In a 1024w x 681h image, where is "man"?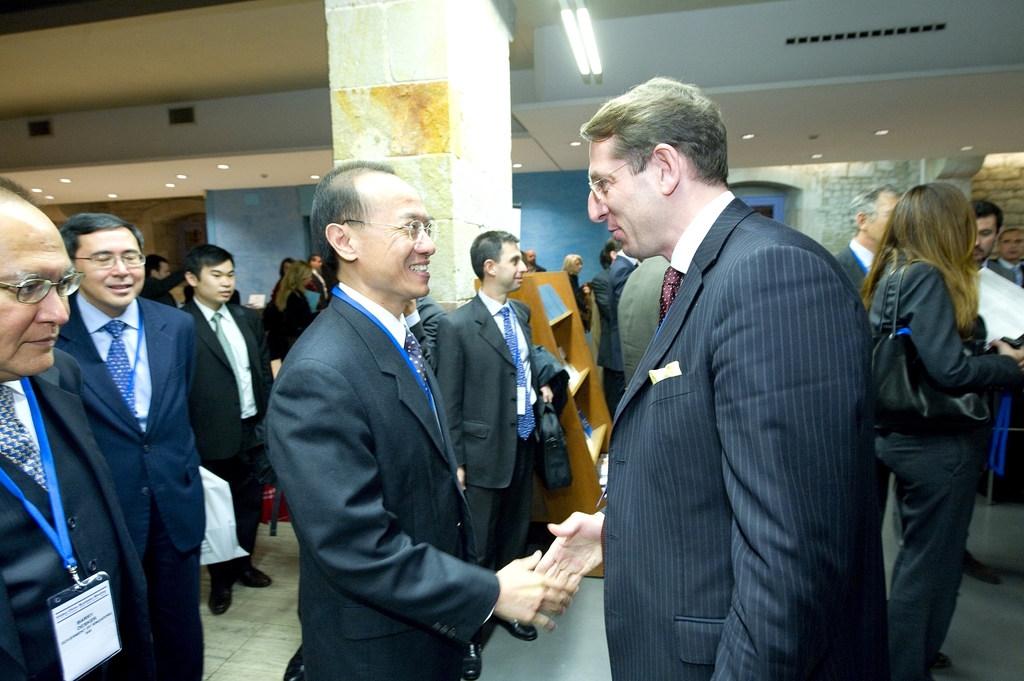
x1=0, y1=178, x2=161, y2=680.
